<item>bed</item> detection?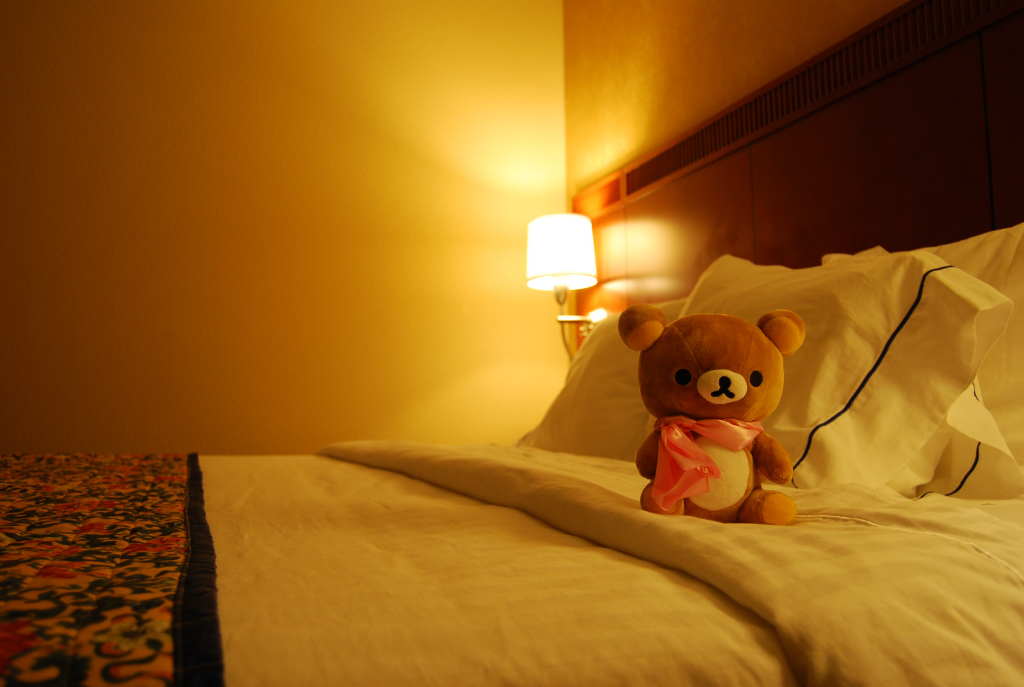
box(3, 2, 1017, 686)
